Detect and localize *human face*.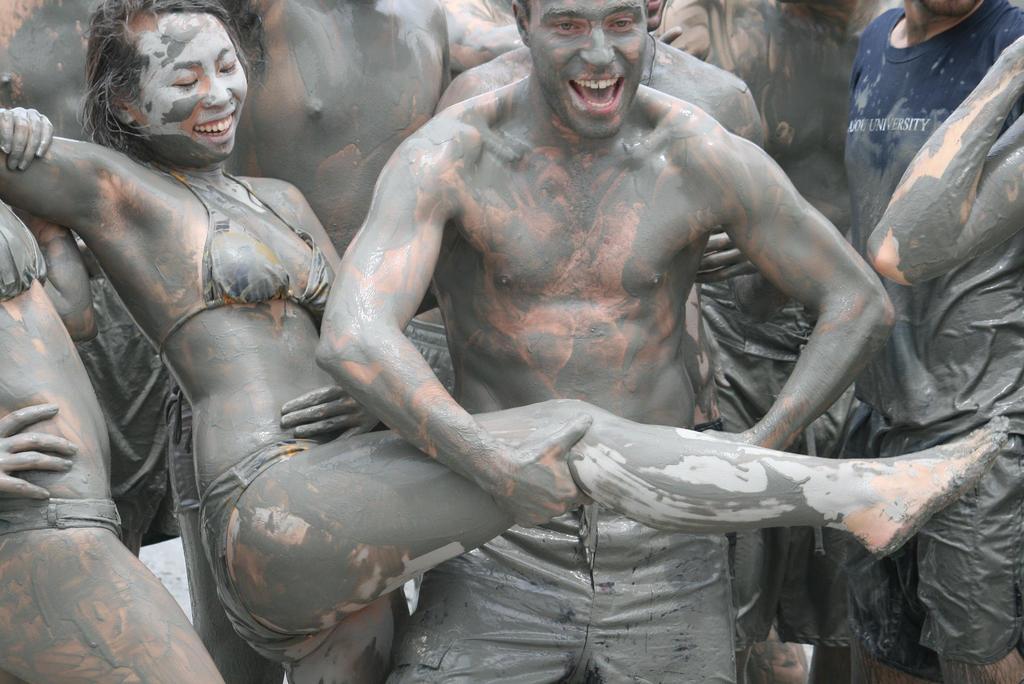
Localized at [left=529, top=0, right=646, bottom=136].
